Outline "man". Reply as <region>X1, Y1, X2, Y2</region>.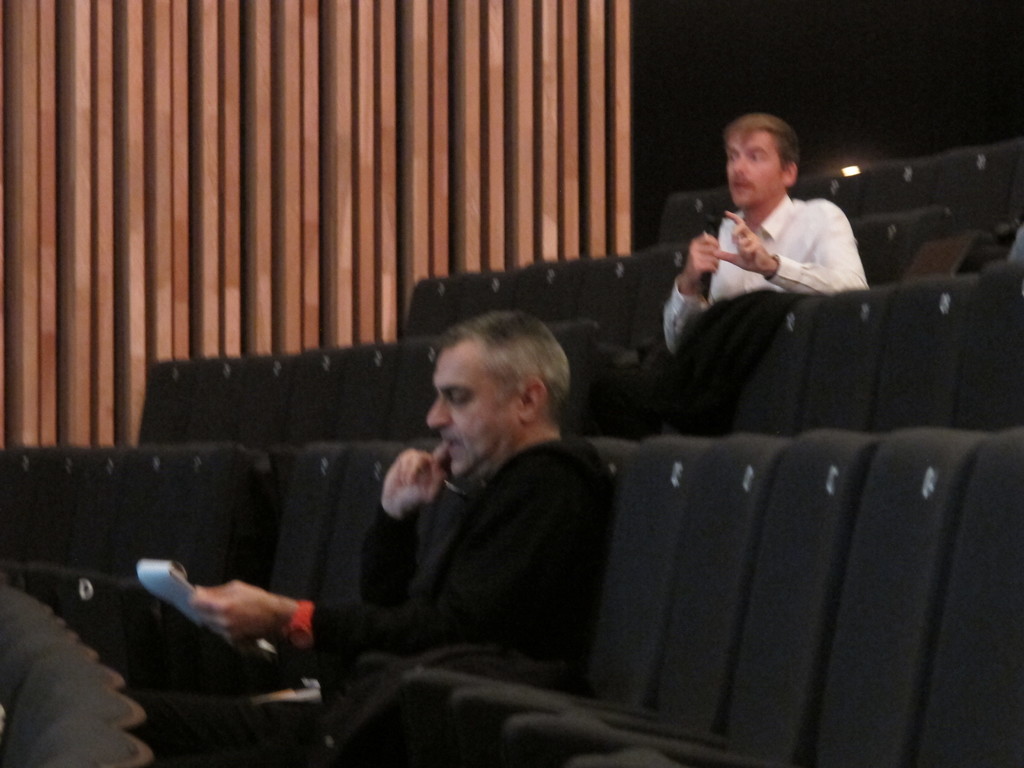
<region>643, 120, 899, 423</region>.
